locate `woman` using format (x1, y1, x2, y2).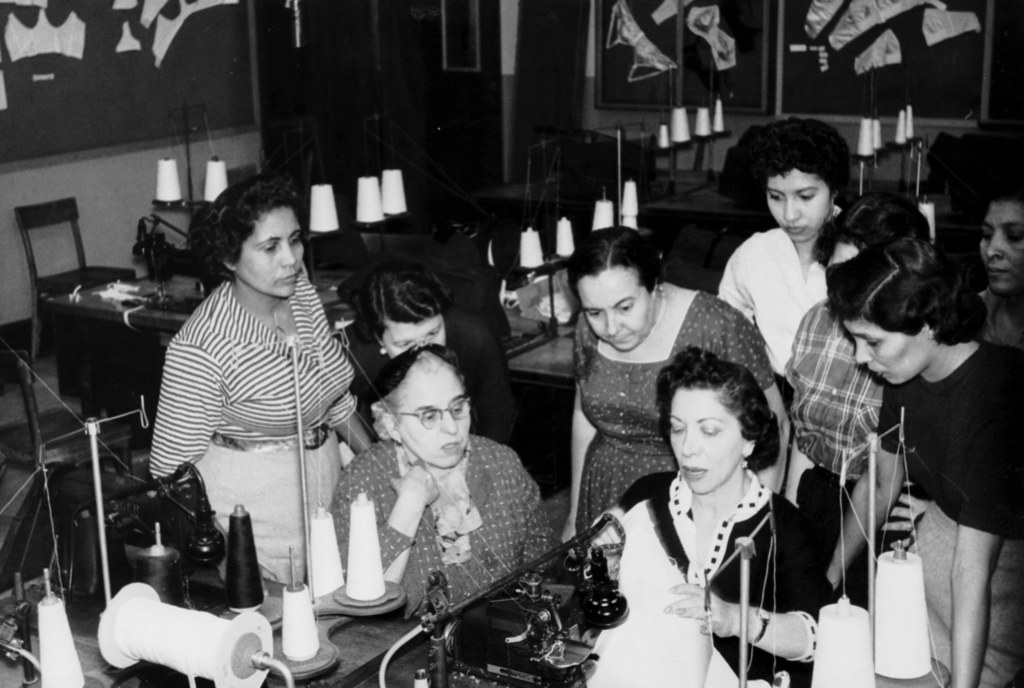
(148, 174, 377, 591).
